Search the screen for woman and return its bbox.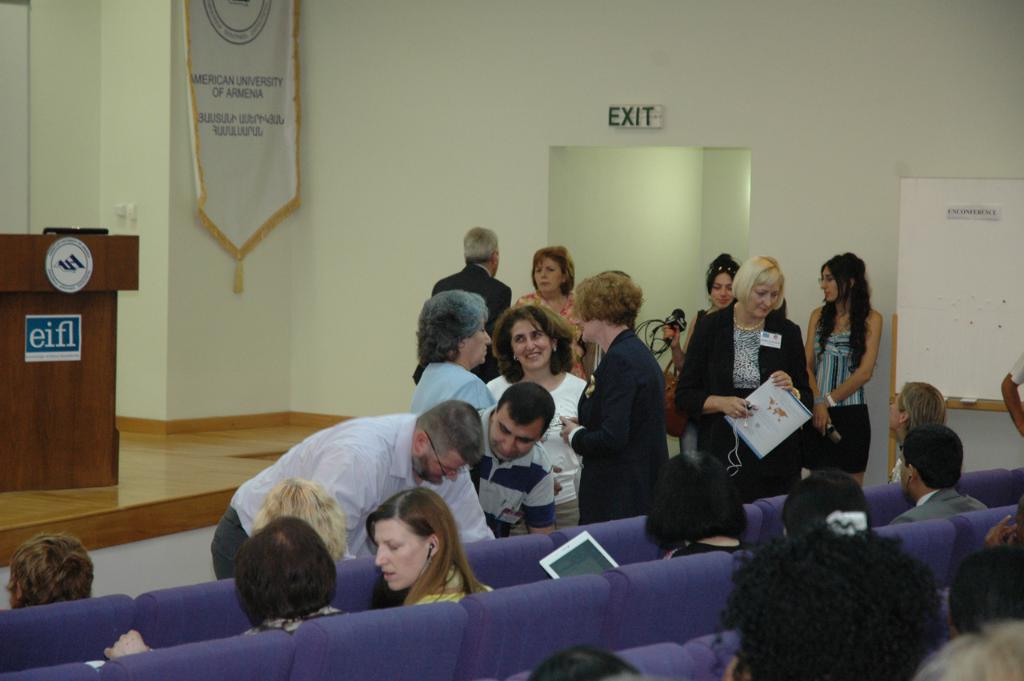
Found: 370 489 501 609.
